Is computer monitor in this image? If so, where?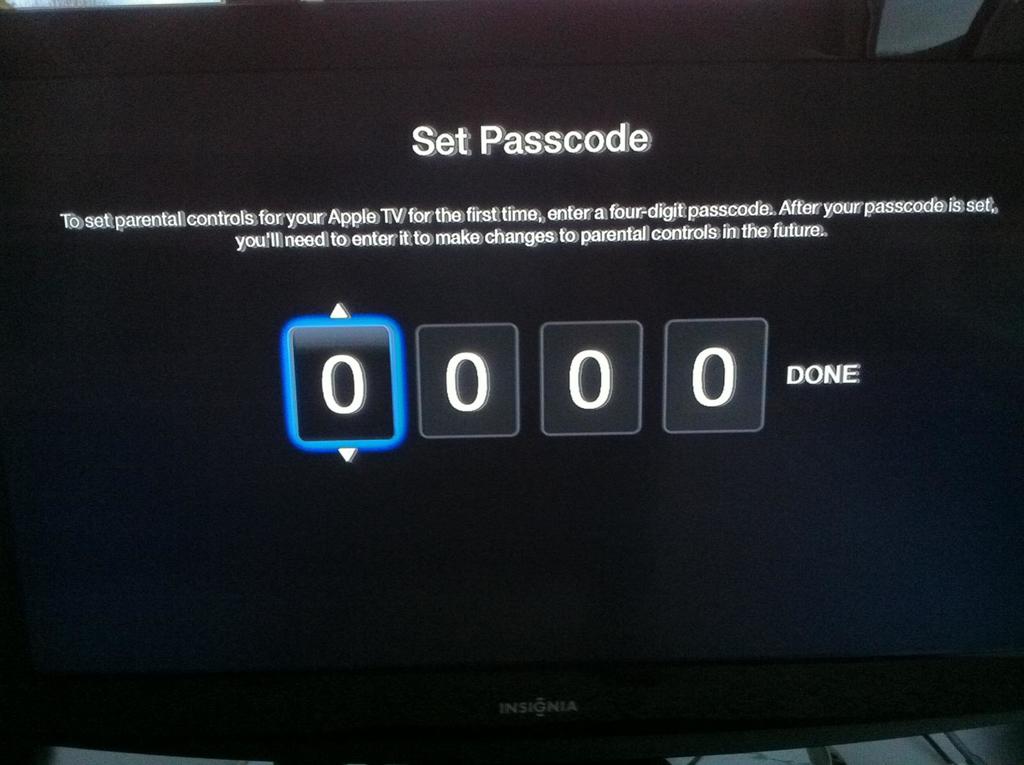
Yes, at rect(0, 0, 1023, 764).
